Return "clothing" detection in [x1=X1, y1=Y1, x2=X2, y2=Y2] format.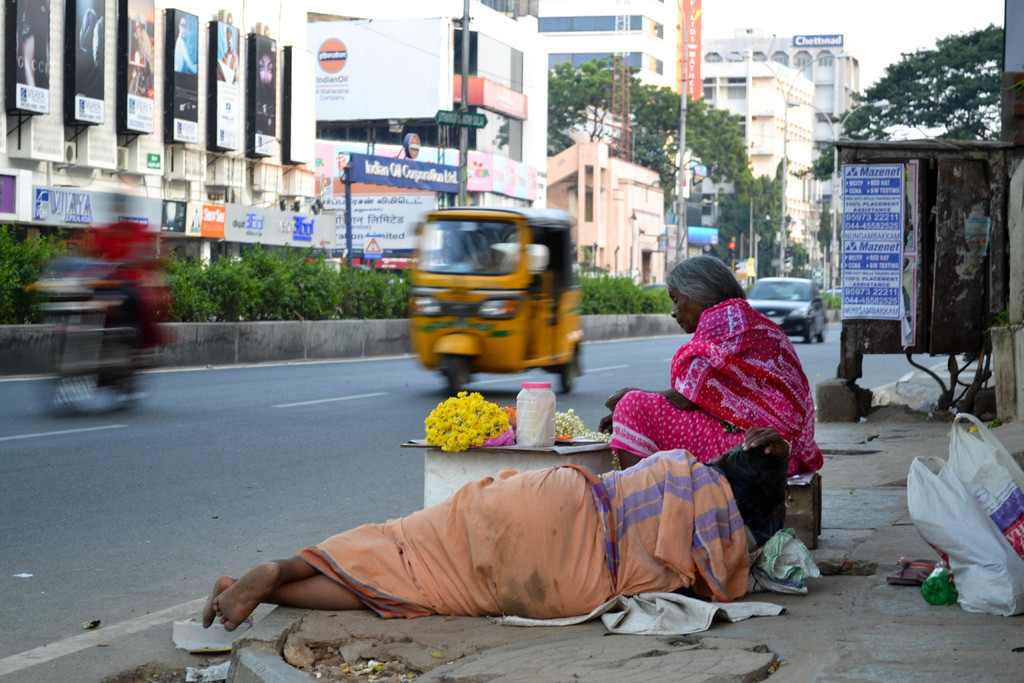
[x1=632, y1=279, x2=825, y2=525].
